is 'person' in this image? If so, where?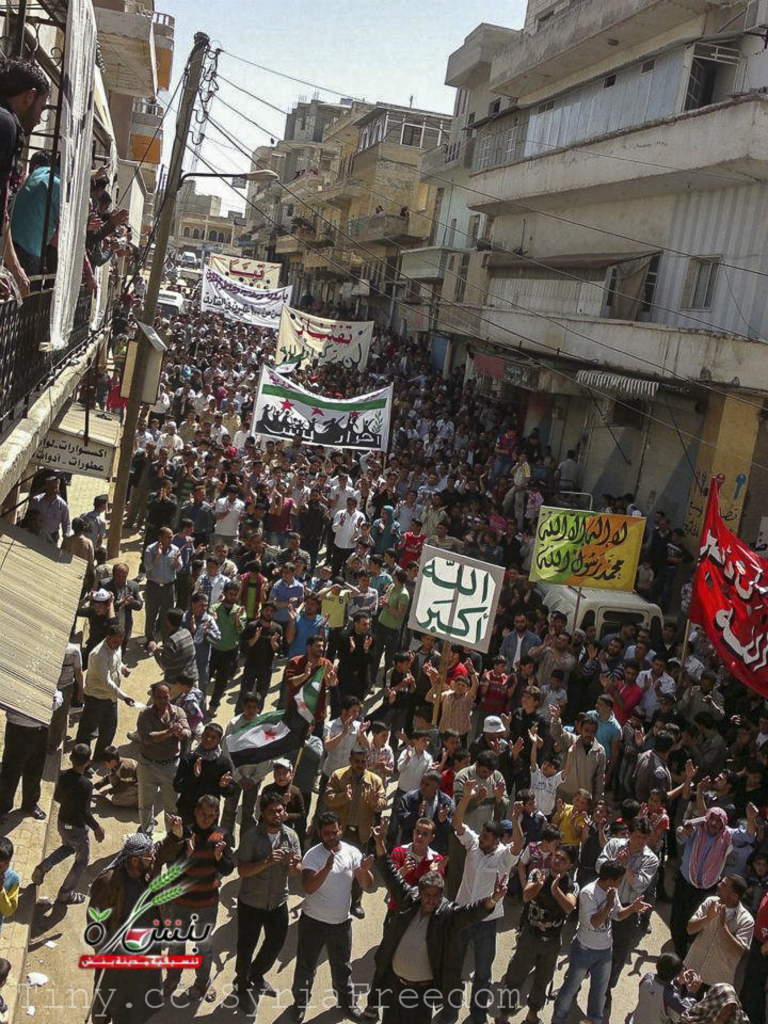
Yes, at crop(637, 732, 669, 814).
